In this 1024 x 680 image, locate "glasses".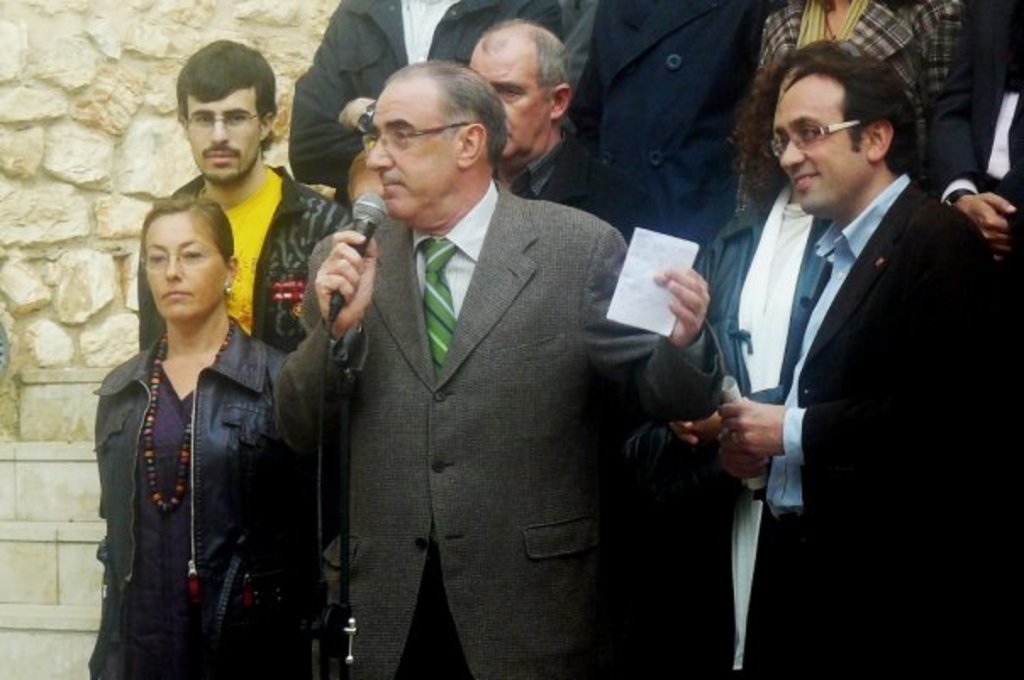
Bounding box: 359/120/478/156.
